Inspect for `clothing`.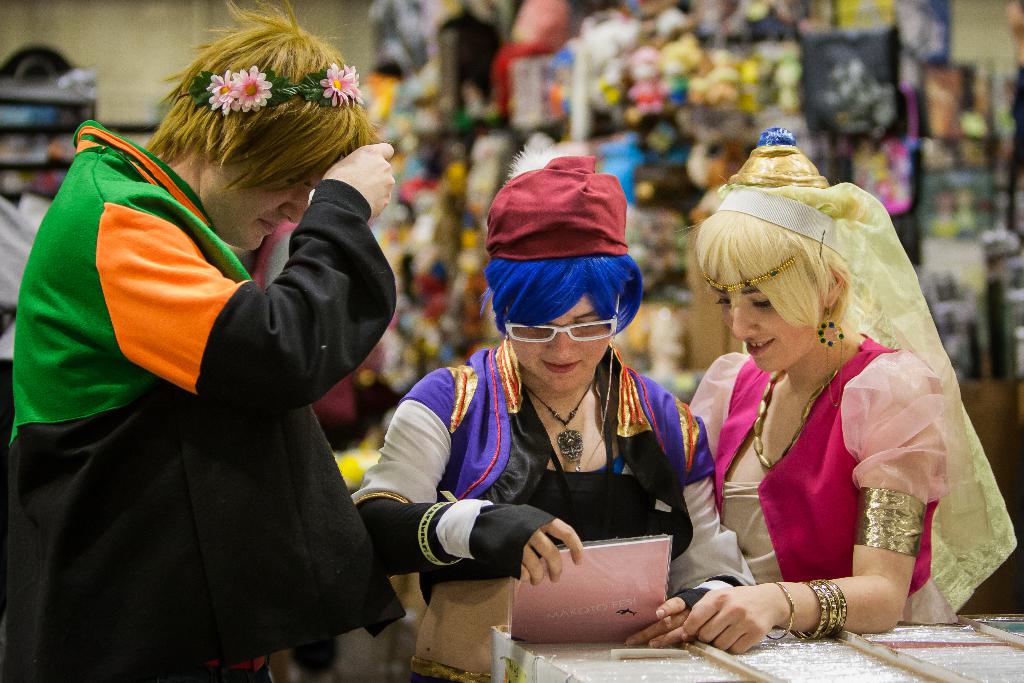
Inspection: pyautogui.locateOnScreen(692, 336, 940, 632).
